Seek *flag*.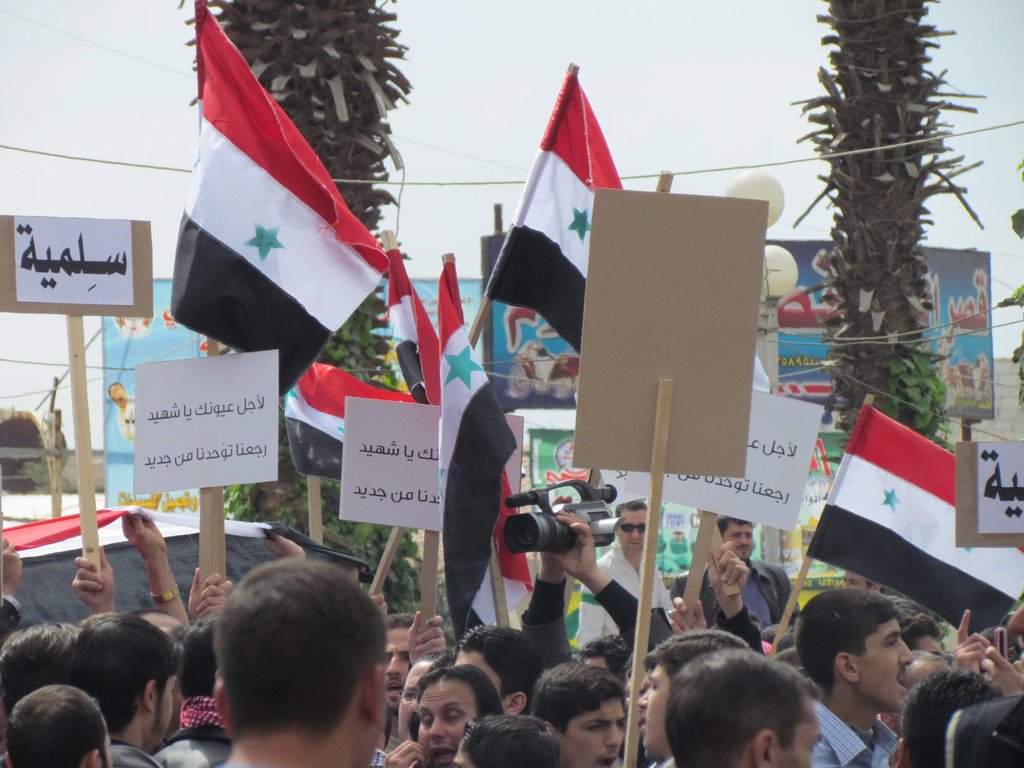
bbox=[802, 410, 1023, 657].
